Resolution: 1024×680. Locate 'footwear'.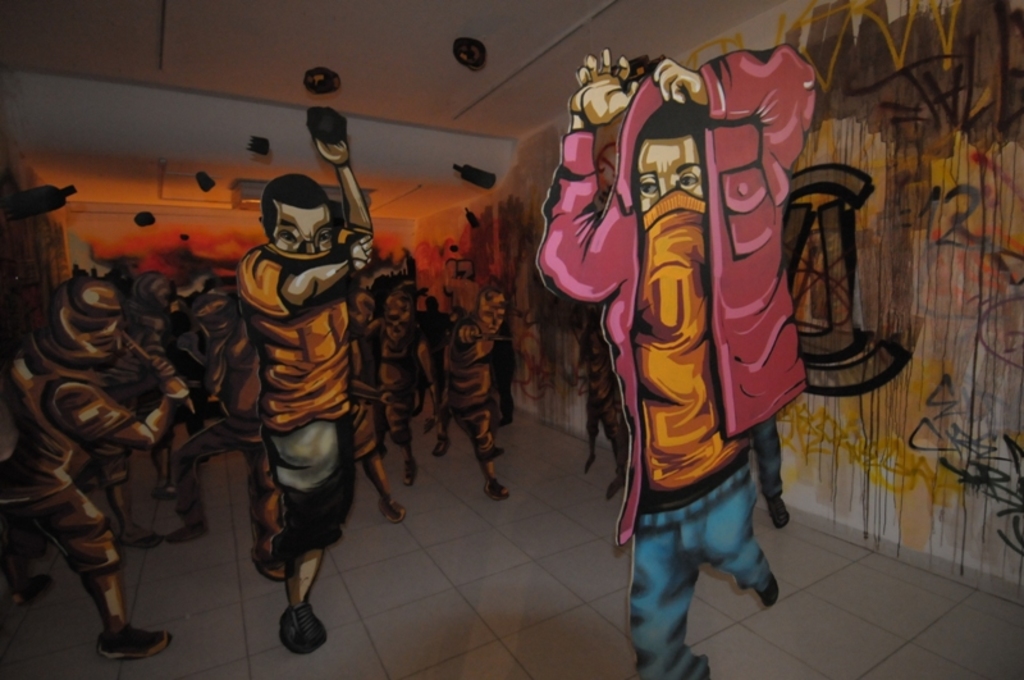
bbox=[384, 490, 404, 528].
